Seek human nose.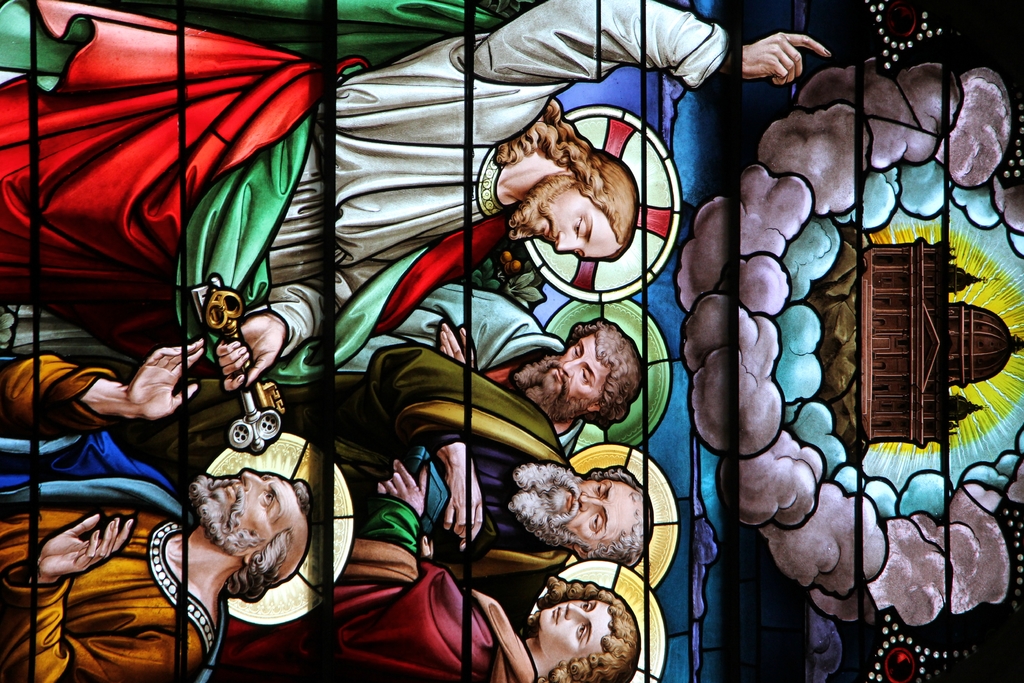
[left=561, top=360, right=581, bottom=375].
